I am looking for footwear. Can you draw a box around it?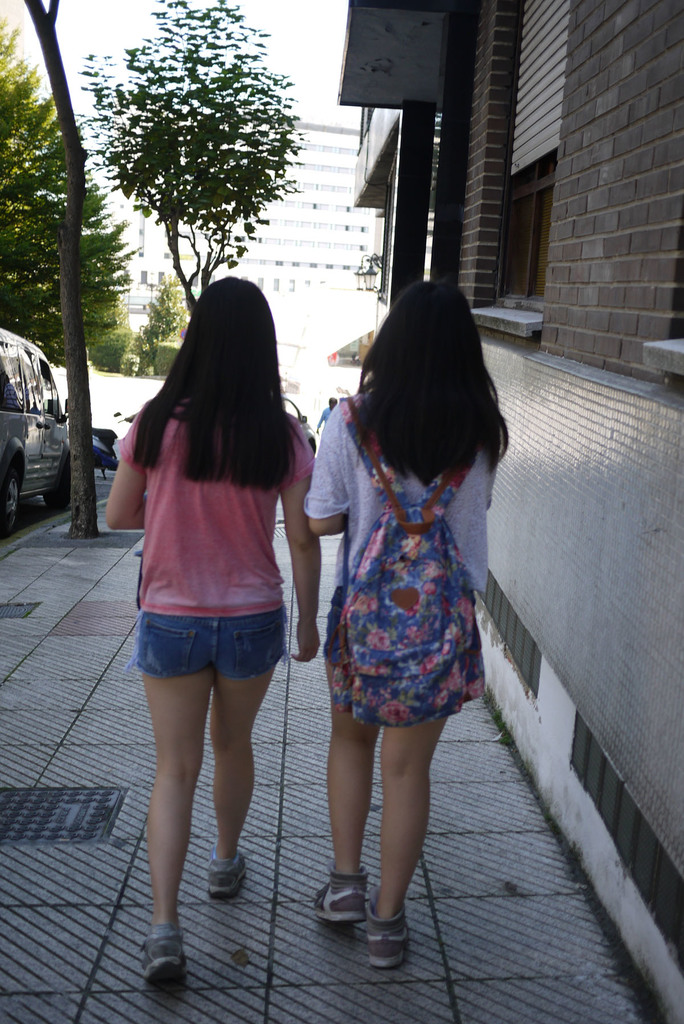
Sure, the bounding box is bbox(208, 848, 239, 900).
